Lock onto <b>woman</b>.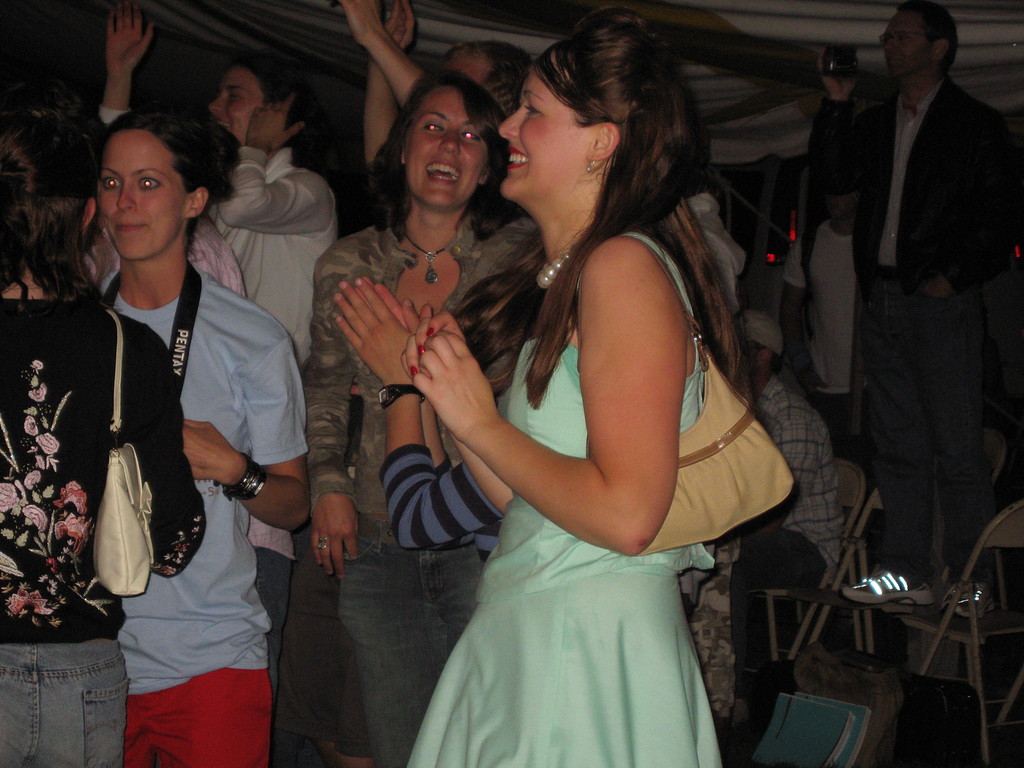
Locked: <region>79, 209, 336, 767</region>.
